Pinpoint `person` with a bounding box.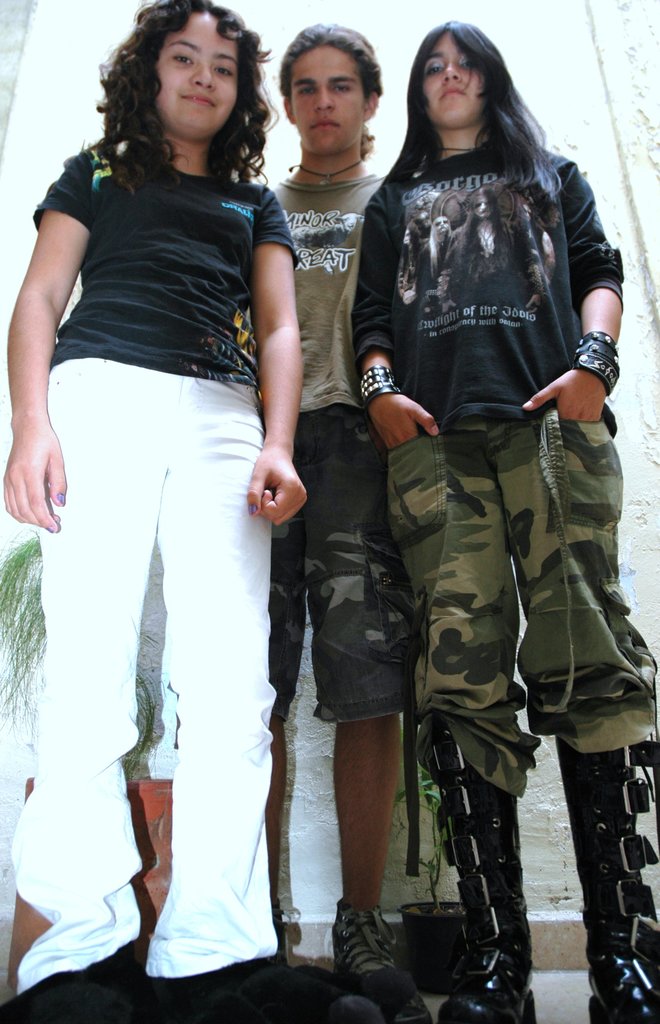
<box>345,13,659,1023</box>.
